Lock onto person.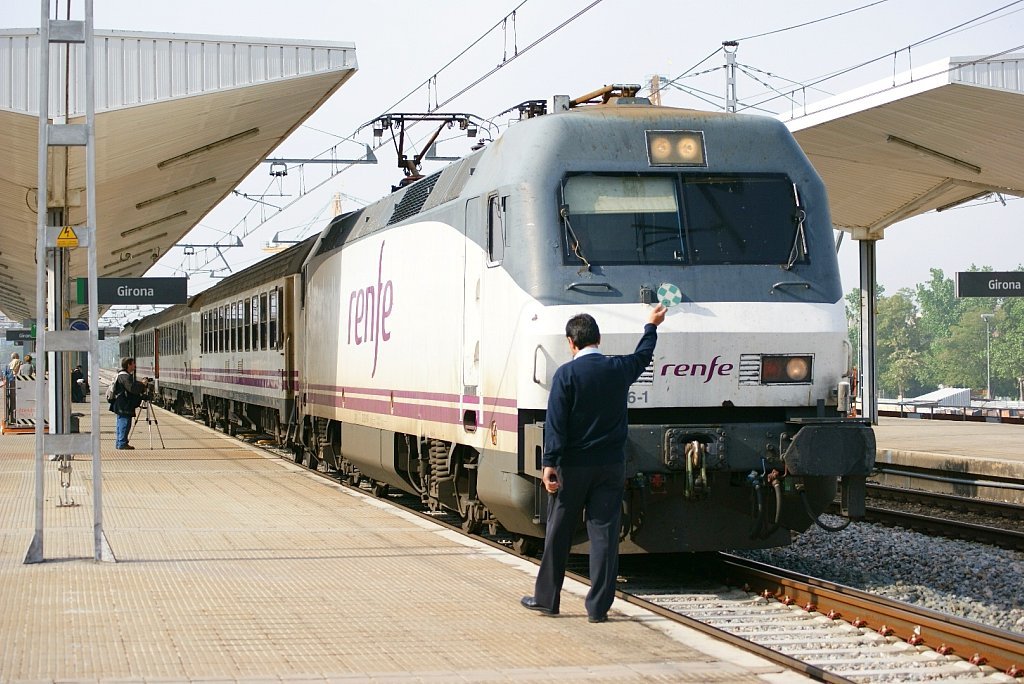
Locked: pyautogui.locateOnScreen(522, 301, 674, 619).
